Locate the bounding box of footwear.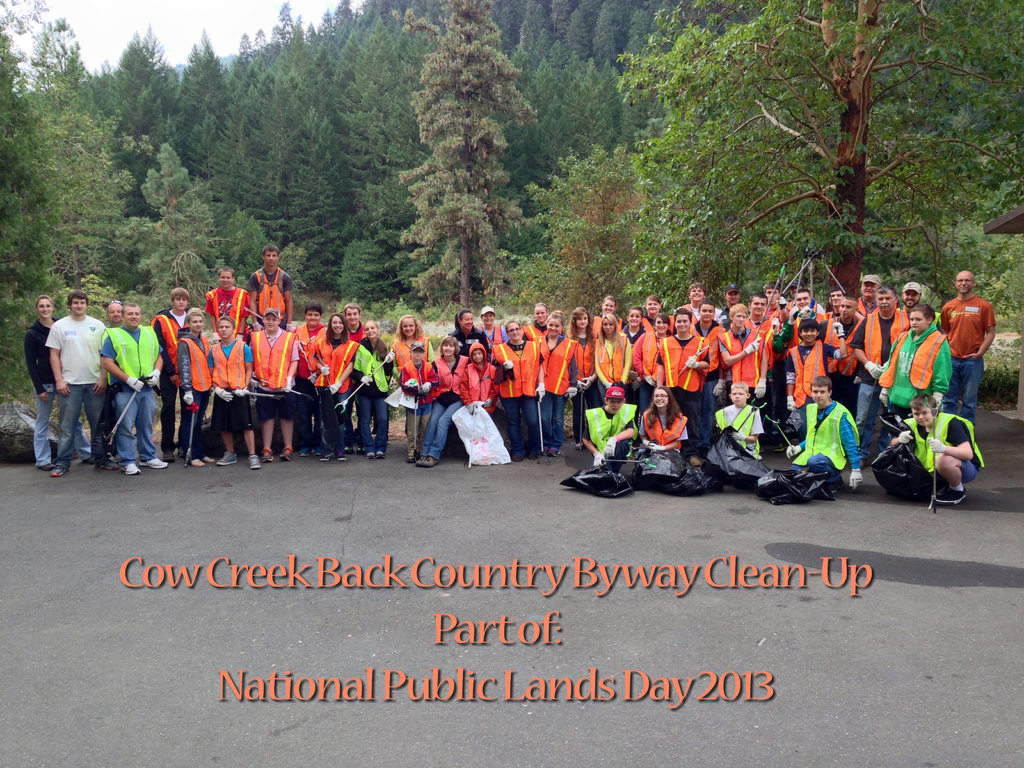
Bounding box: select_region(161, 451, 172, 461).
